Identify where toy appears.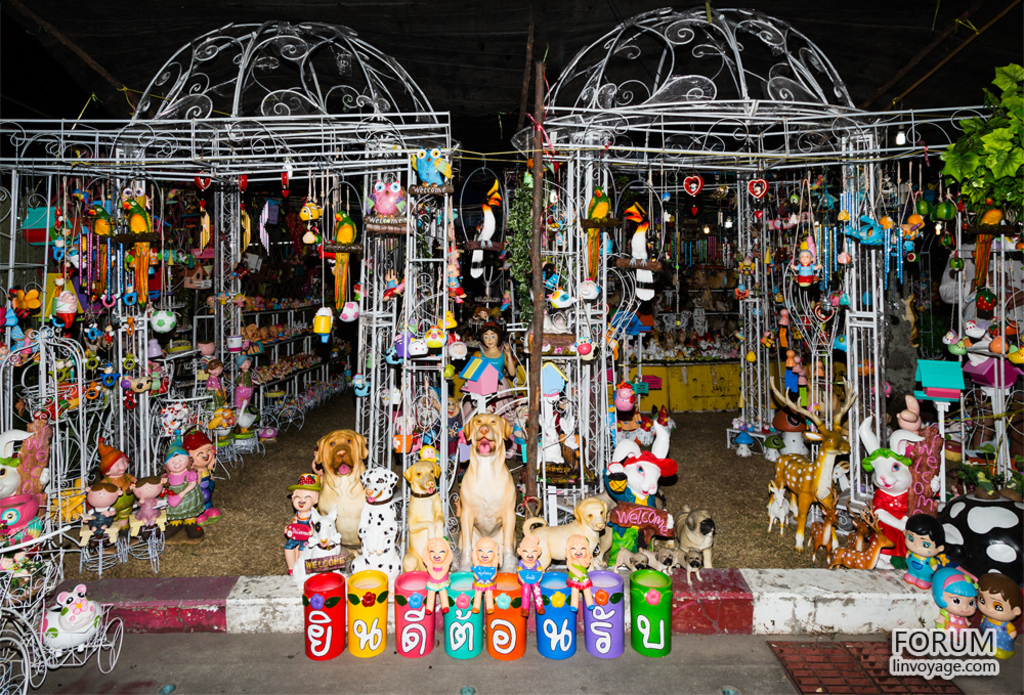
Appears at [x1=354, y1=281, x2=370, y2=302].
